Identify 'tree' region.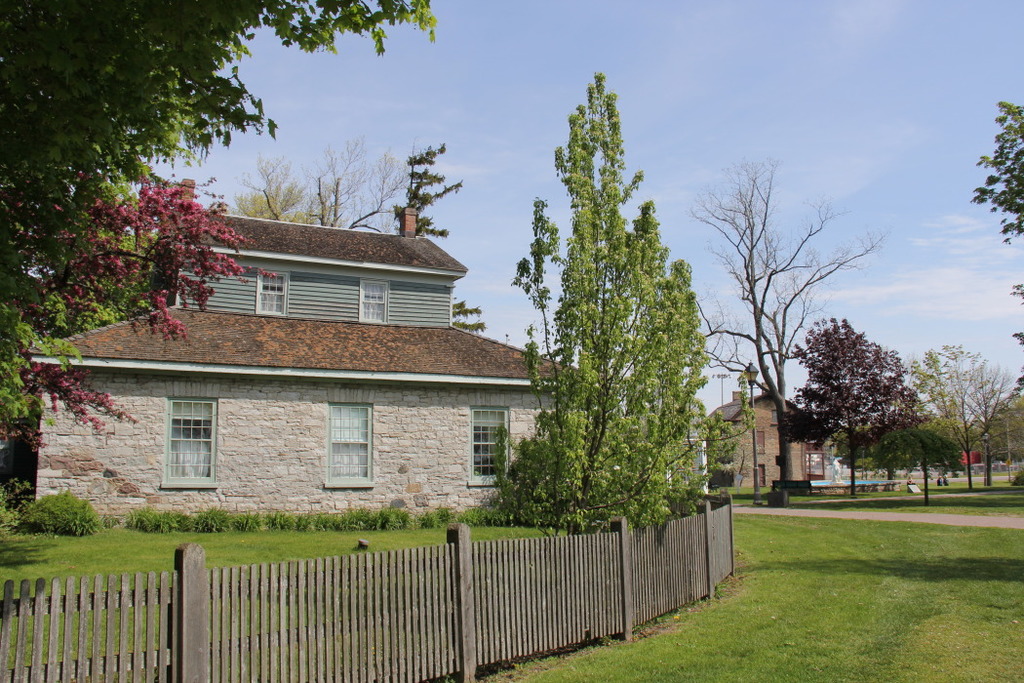
Region: detection(229, 136, 407, 228).
